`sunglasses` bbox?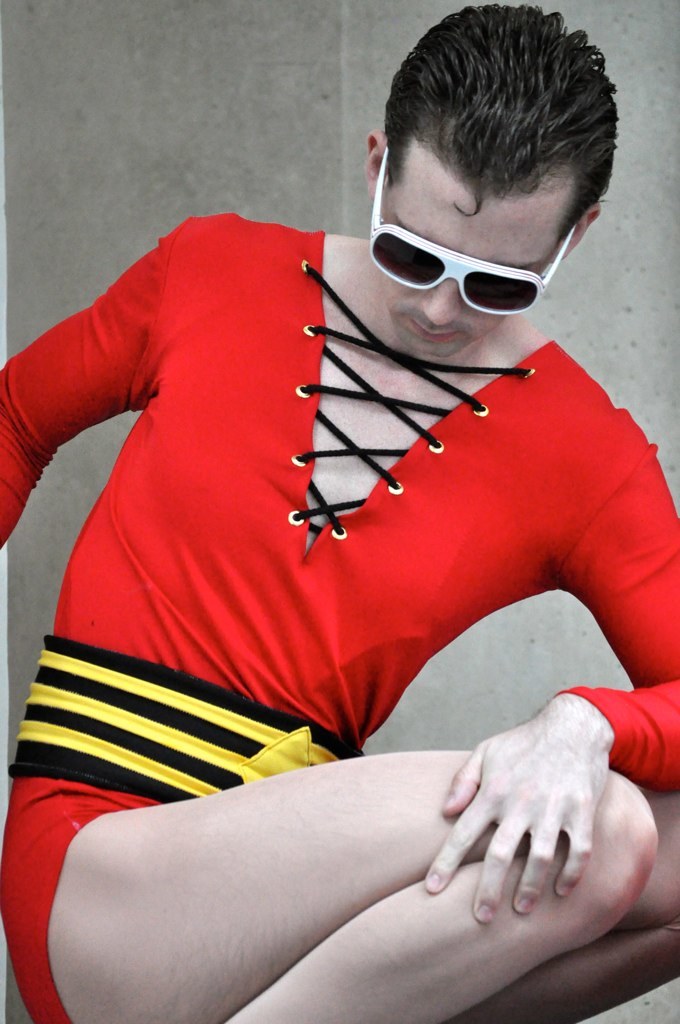
<region>371, 147, 574, 316</region>
